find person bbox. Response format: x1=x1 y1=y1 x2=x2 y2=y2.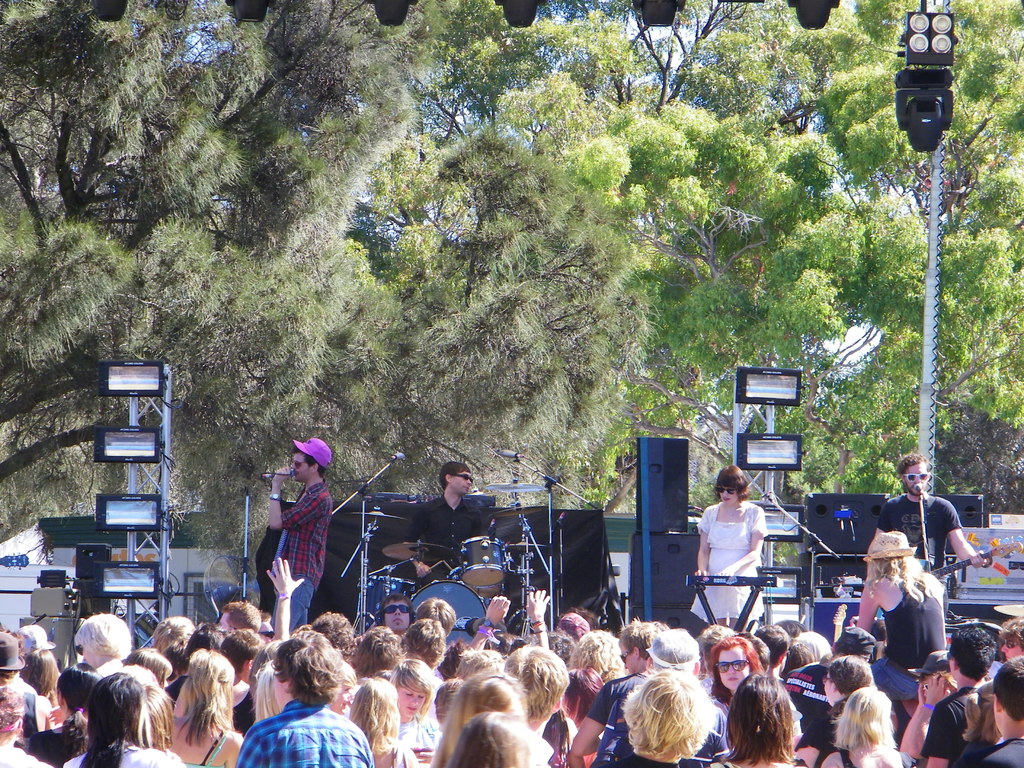
x1=920 y1=626 x2=996 y2=767.
